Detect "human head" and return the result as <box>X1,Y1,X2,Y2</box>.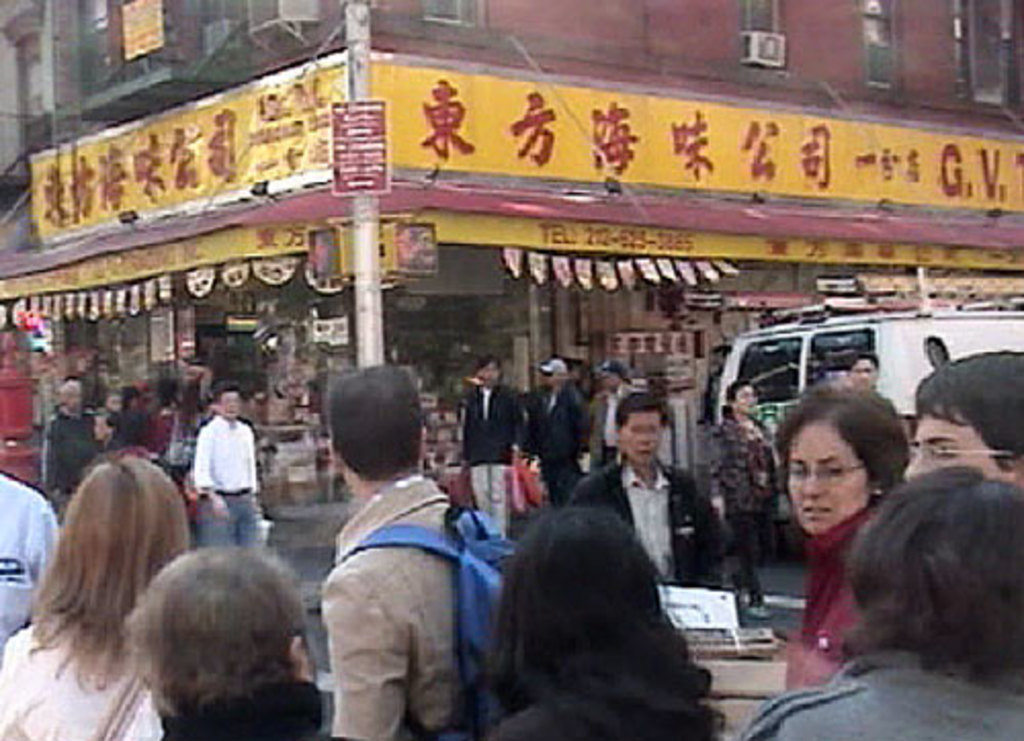
<box>850,465,1022,659</box>.
